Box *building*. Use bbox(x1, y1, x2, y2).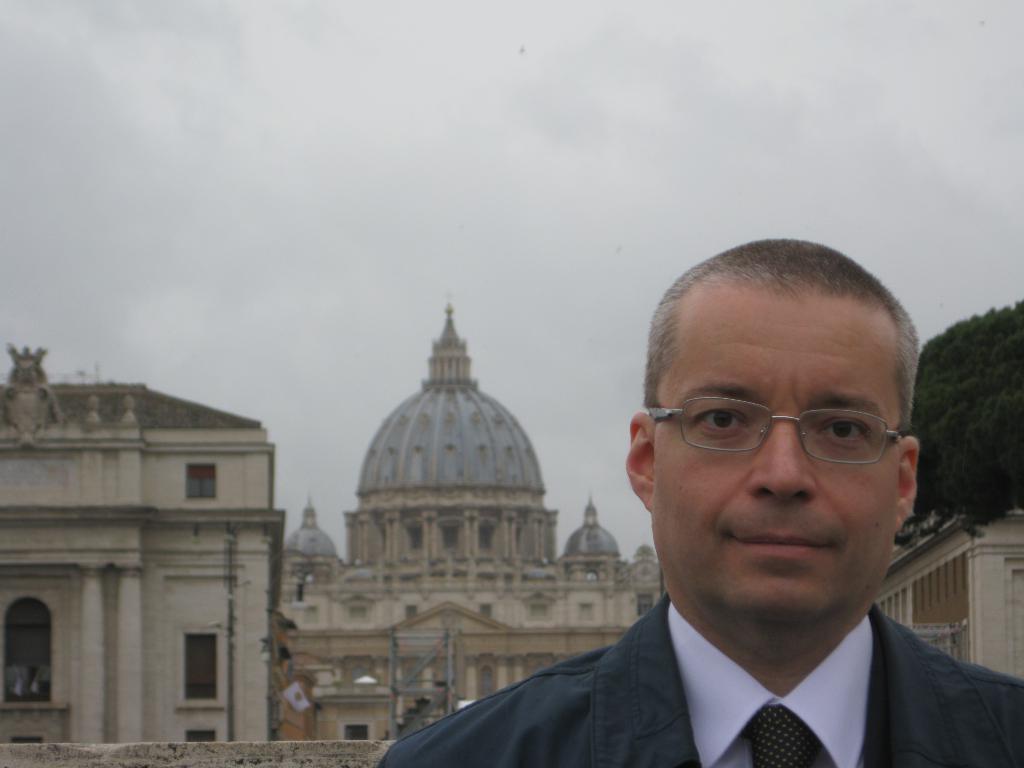
bbox(0, 289, 1023, 767).
